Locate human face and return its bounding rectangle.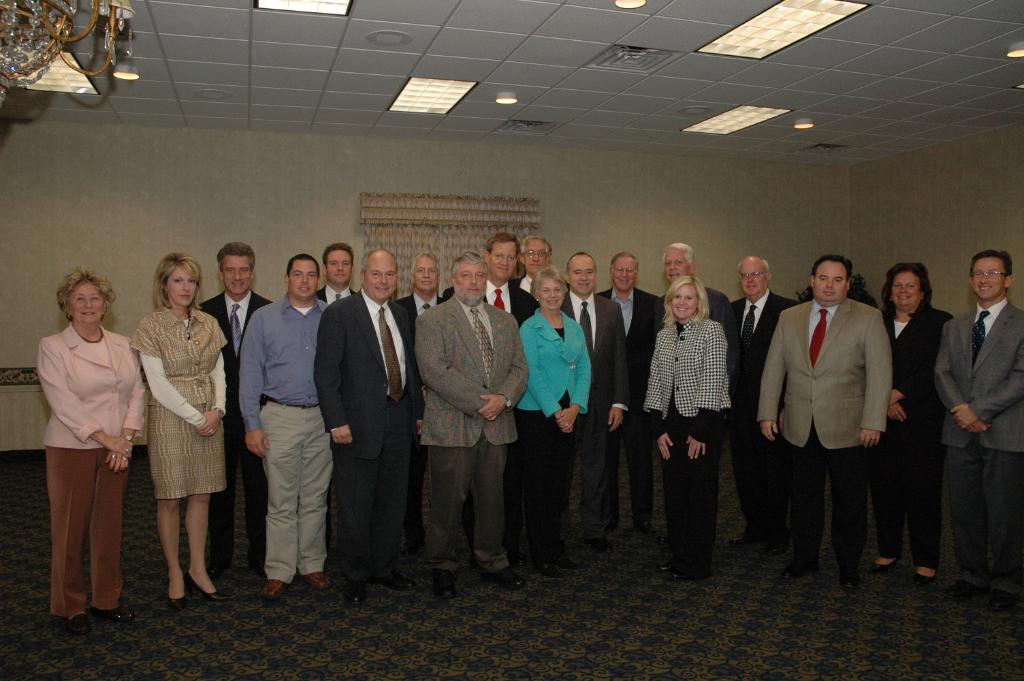
490:244:517:281.
